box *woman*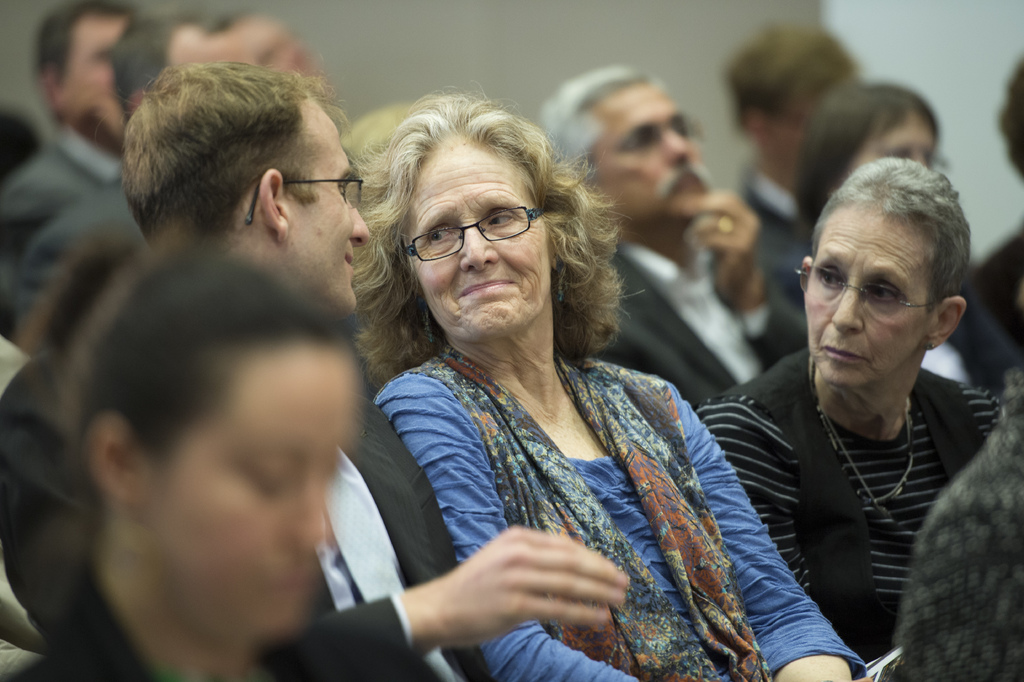
left=13, top=237, right=365, bottom=681
